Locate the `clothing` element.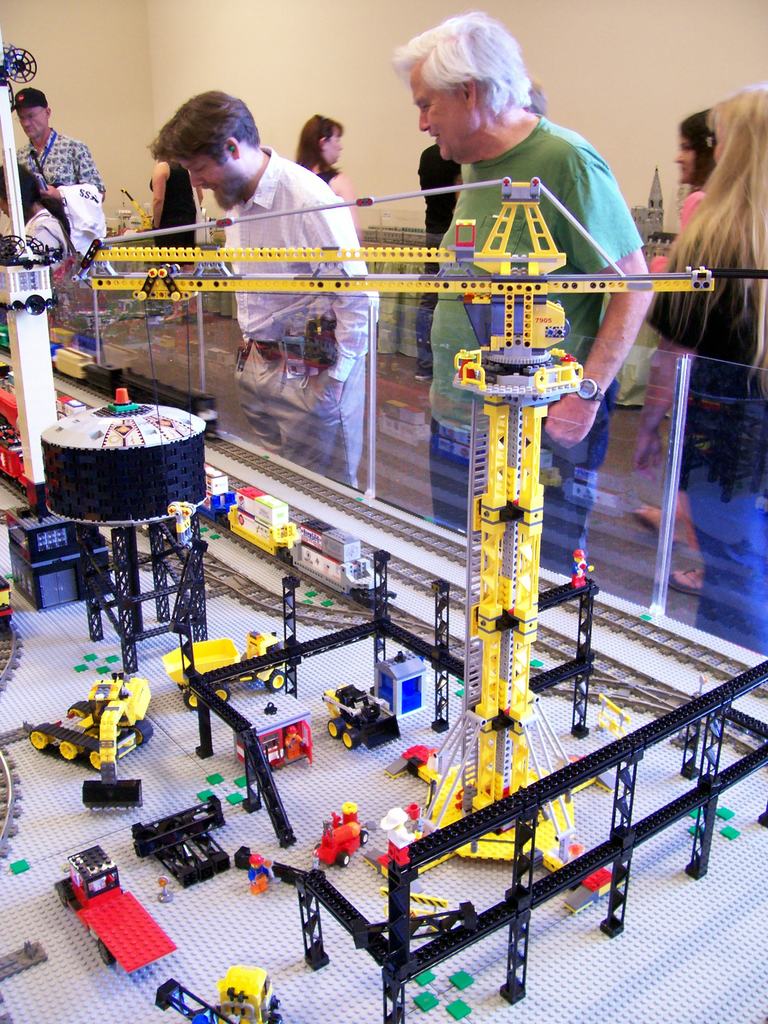
Element bbox: x1=632 y1=185 x2=720 y2=489.
